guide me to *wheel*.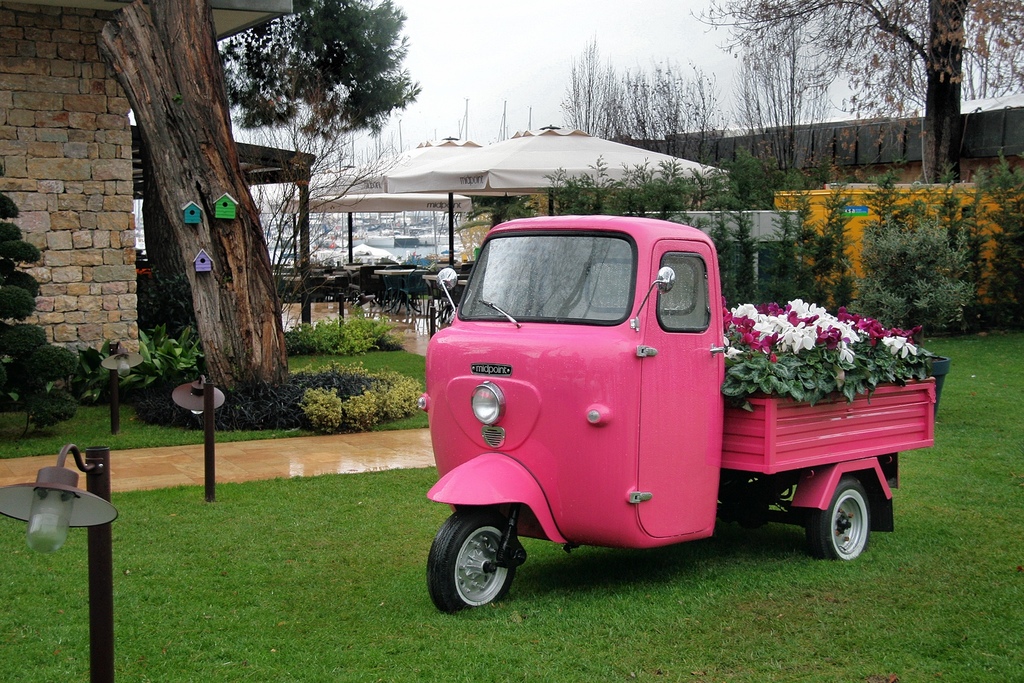
Guidance: bbox(803, 479, 875, 562).
